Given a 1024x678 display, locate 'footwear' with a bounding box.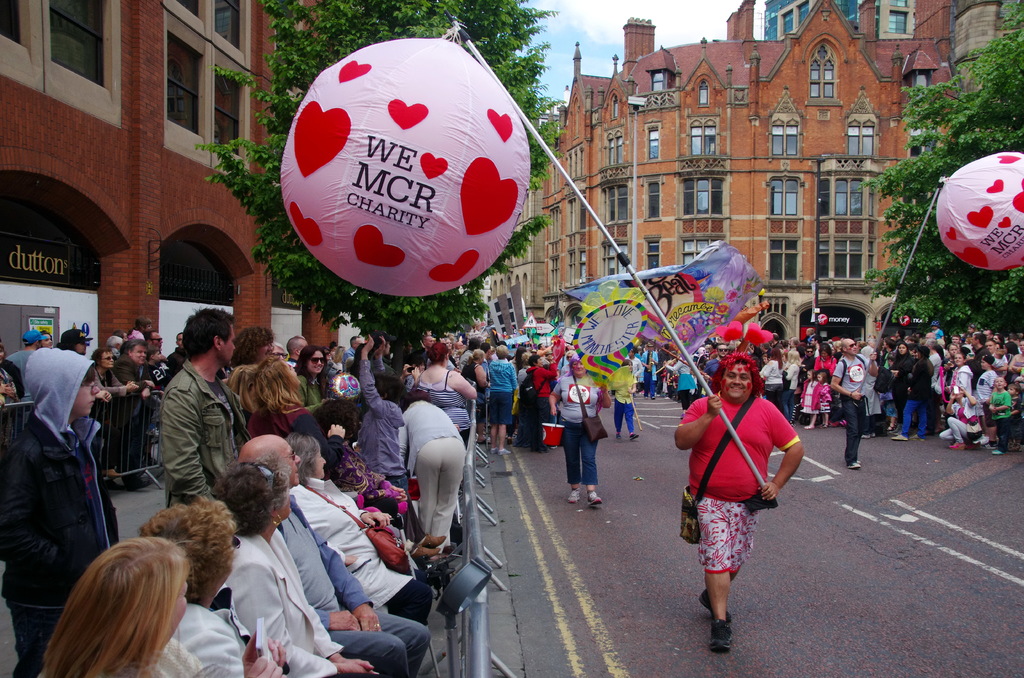
Located: select_region(970, 442, 980, 449).
